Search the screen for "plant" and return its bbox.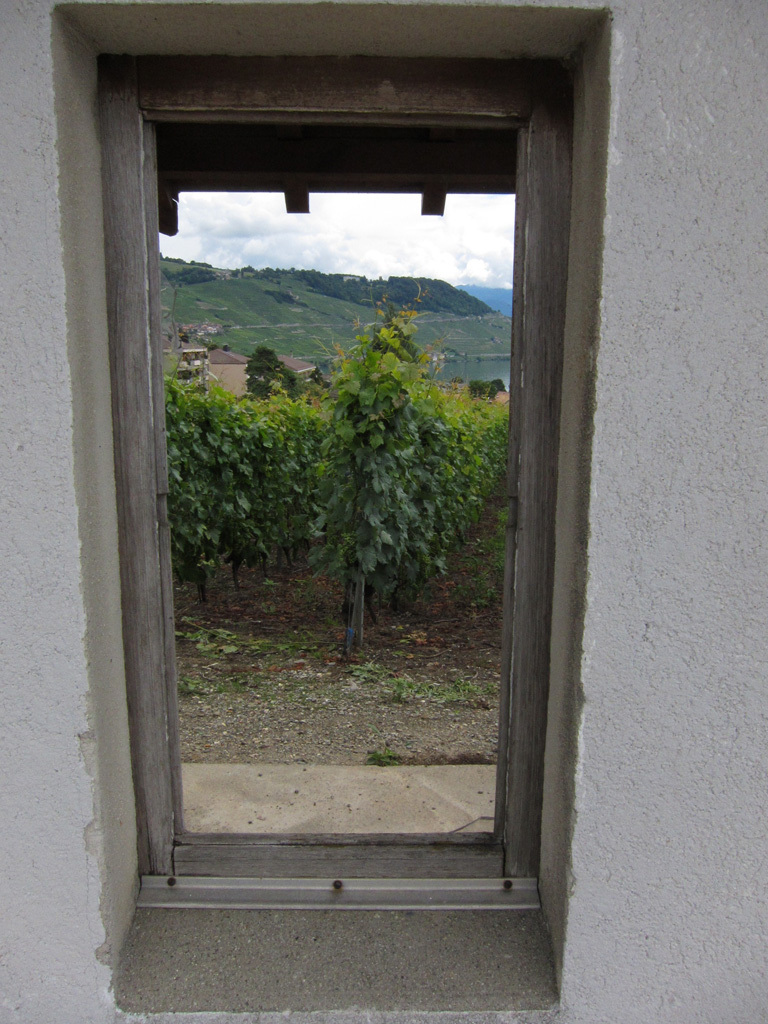
Found: left=293, top=282, right=458, bottom=650.
